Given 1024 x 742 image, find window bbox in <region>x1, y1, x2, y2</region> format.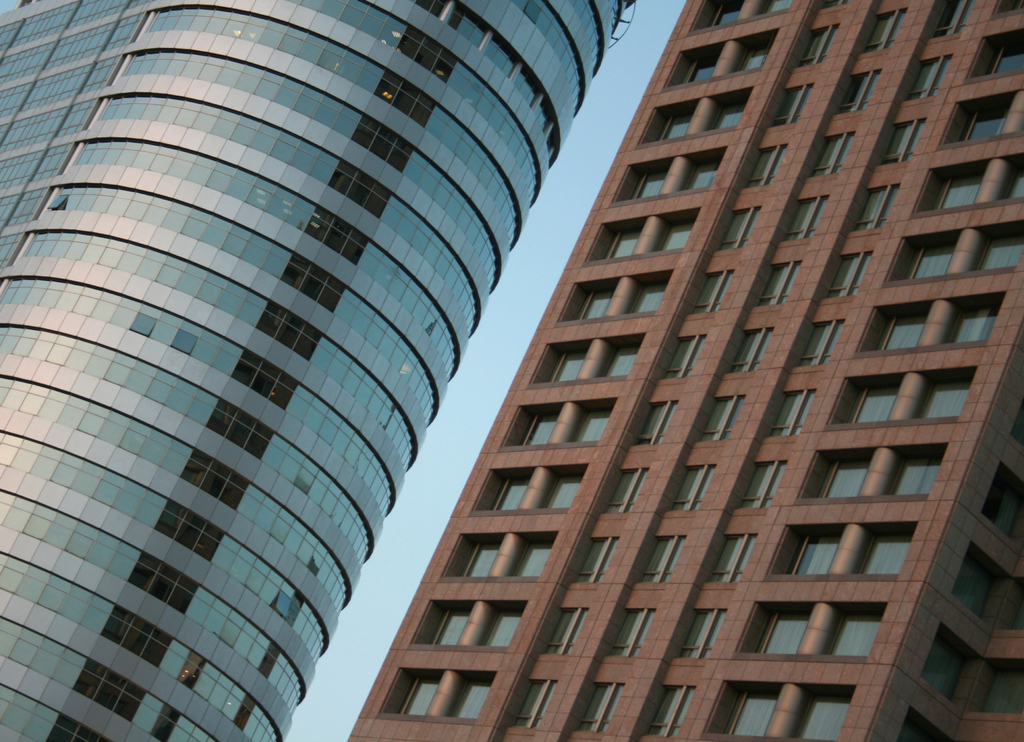
<region>982, 490, 1023, 534</region>.
